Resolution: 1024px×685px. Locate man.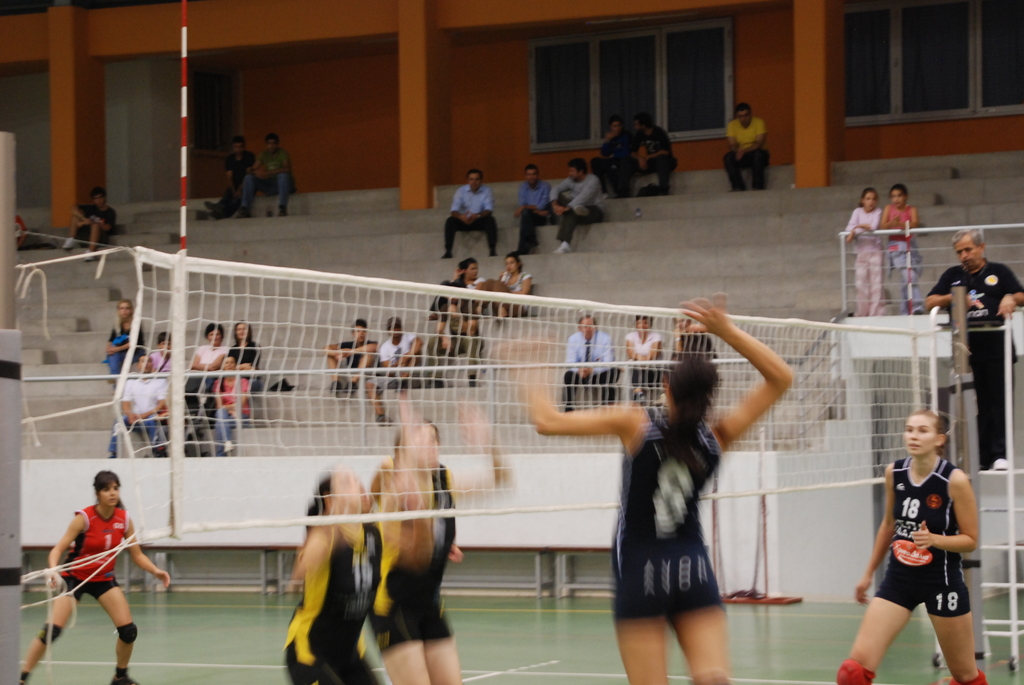
<bbox>368, 313, 426, 430</bbox>.
